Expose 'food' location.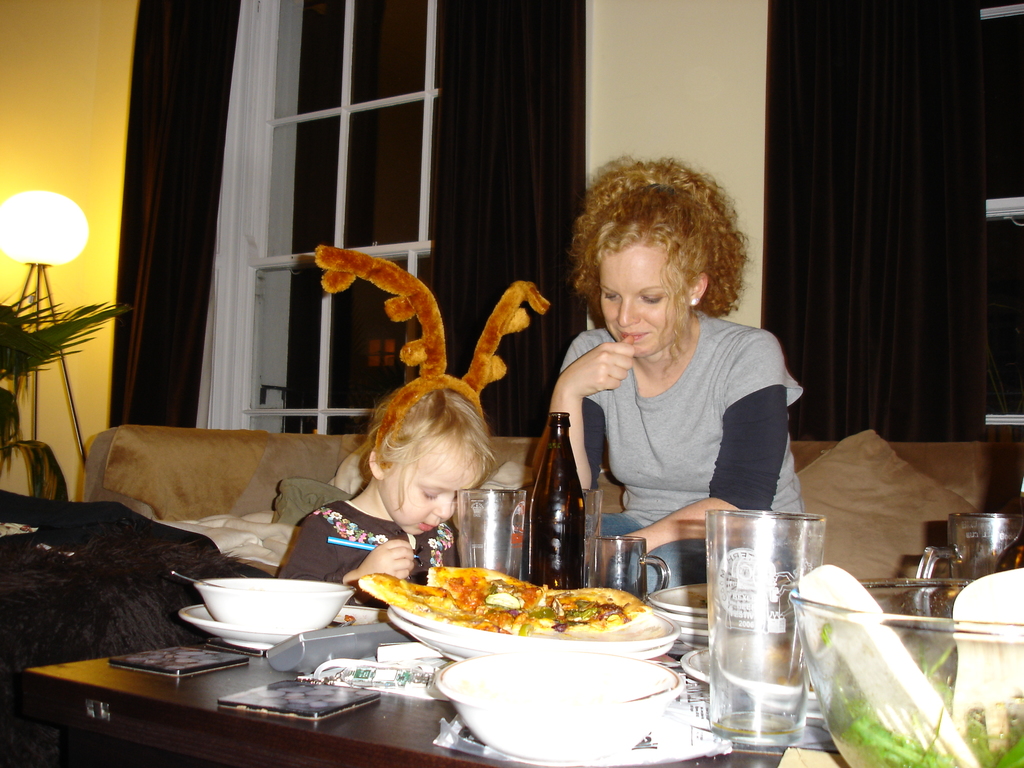
Exposed at <box>364,564,657,629</box>.
